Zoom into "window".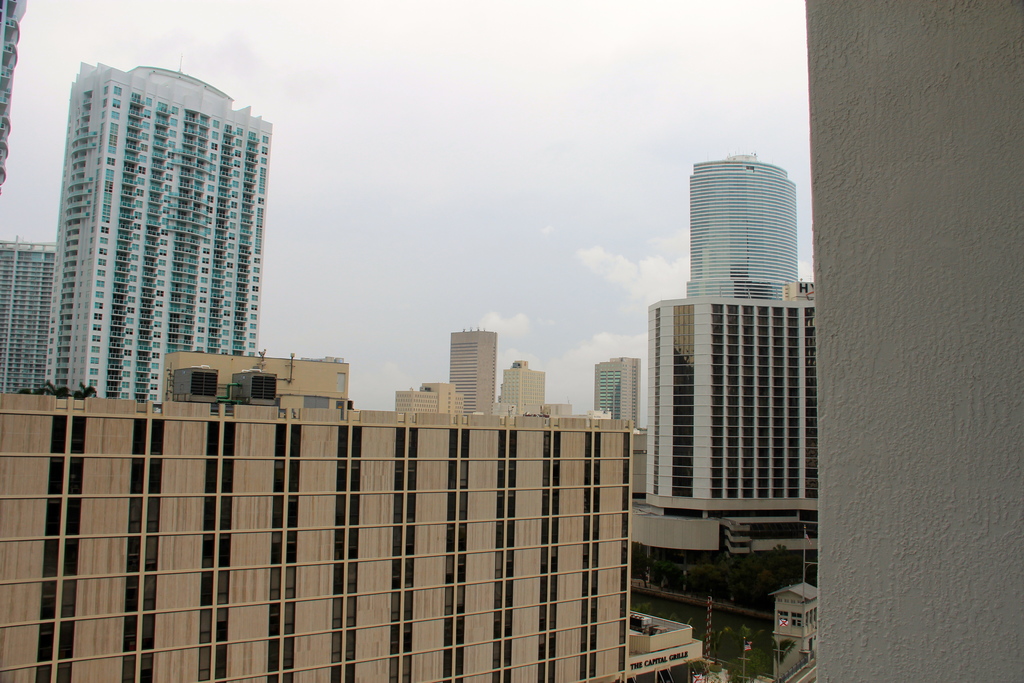
Zoom target: 140 152 148 164.
